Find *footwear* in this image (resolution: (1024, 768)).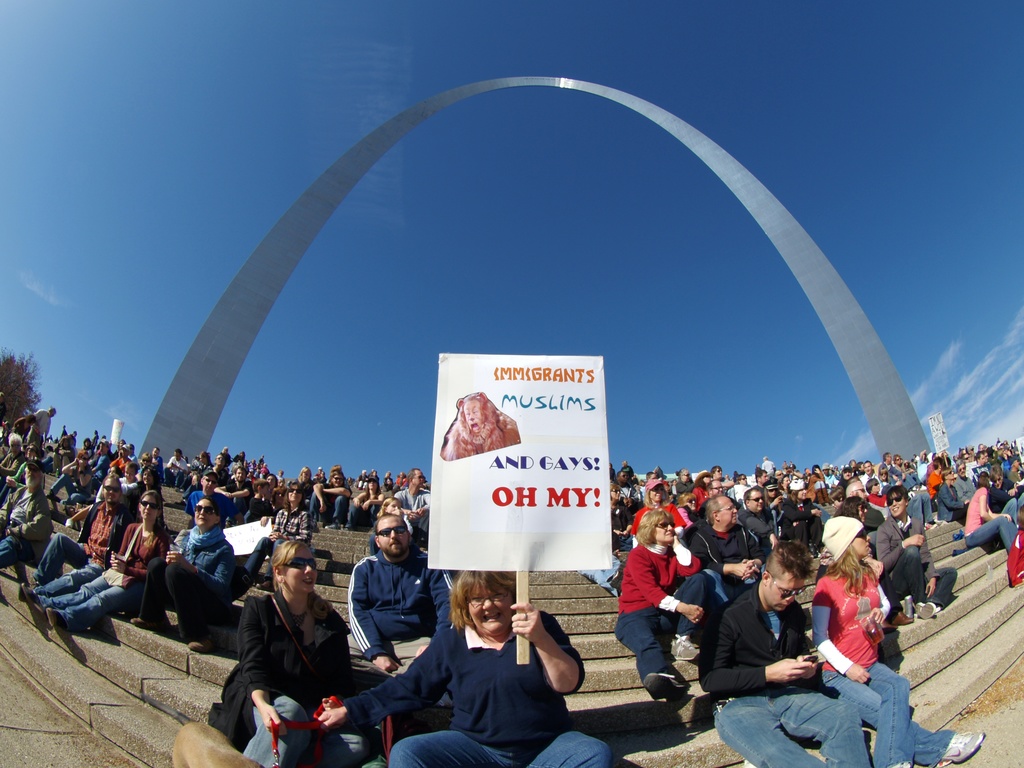
select_region(51, 613, 70, 634).
